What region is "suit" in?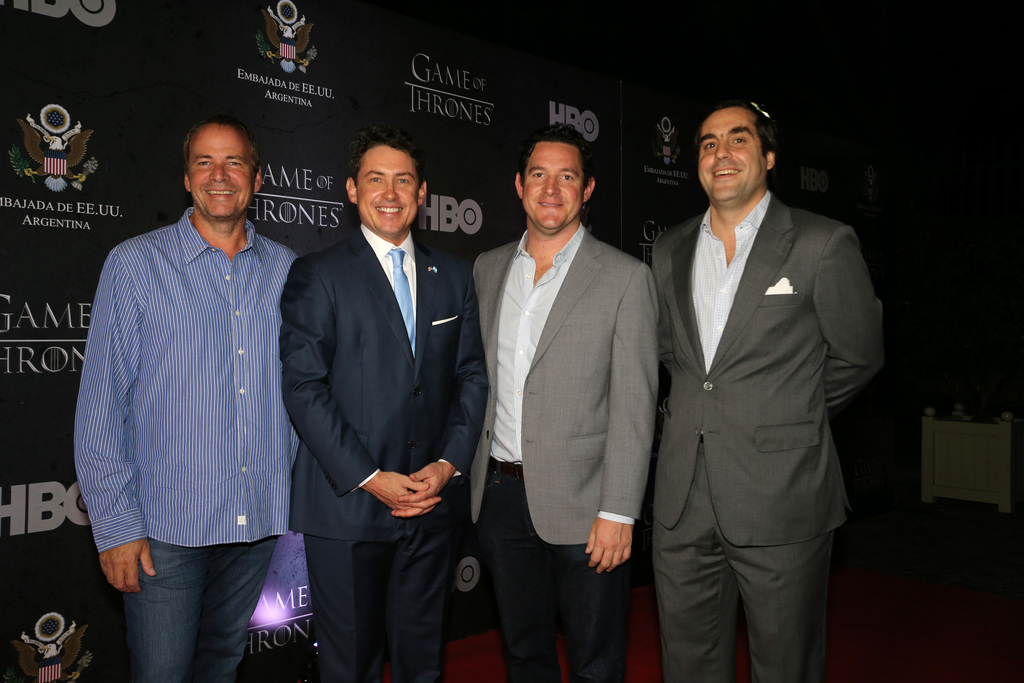
select_region(637, 79, 878, 682).
